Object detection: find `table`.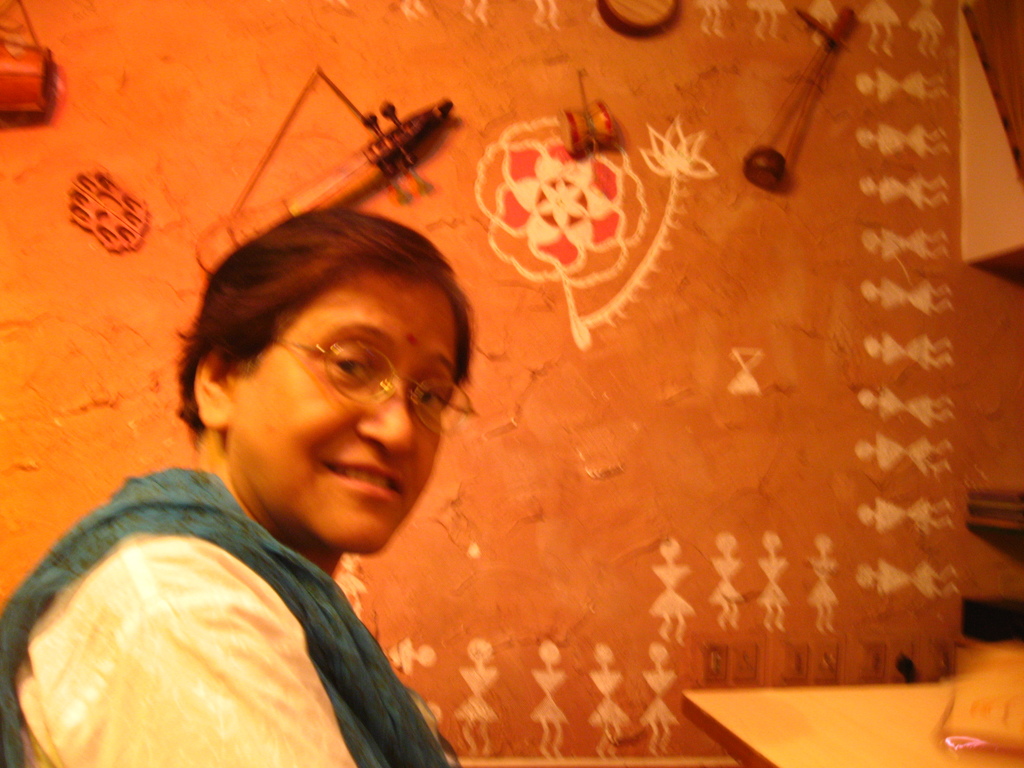
left=680, top=675, right=1023, bottom=767.
